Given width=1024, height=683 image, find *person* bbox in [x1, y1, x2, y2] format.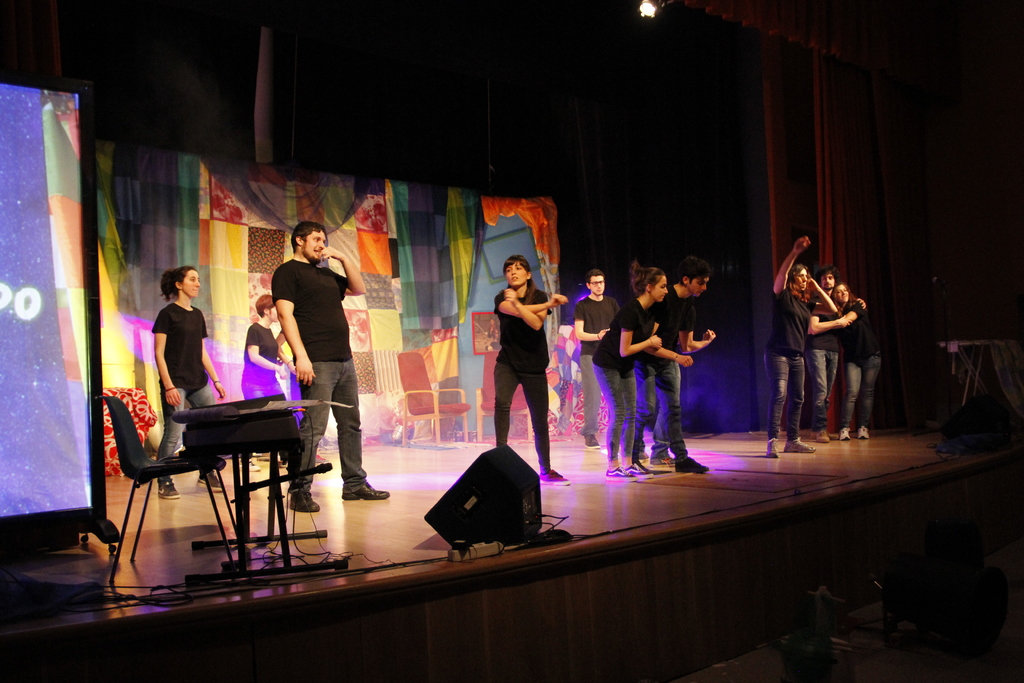
[238, 290, 285, 393].
